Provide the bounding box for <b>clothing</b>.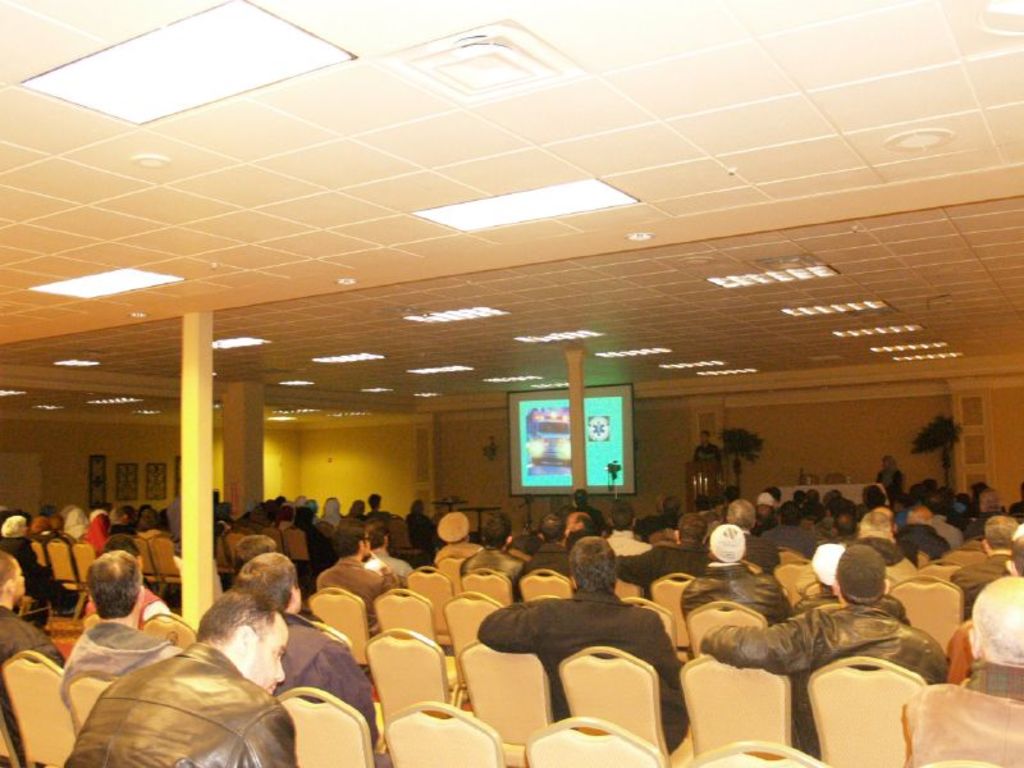
rect(73, 598, 307, 759).
